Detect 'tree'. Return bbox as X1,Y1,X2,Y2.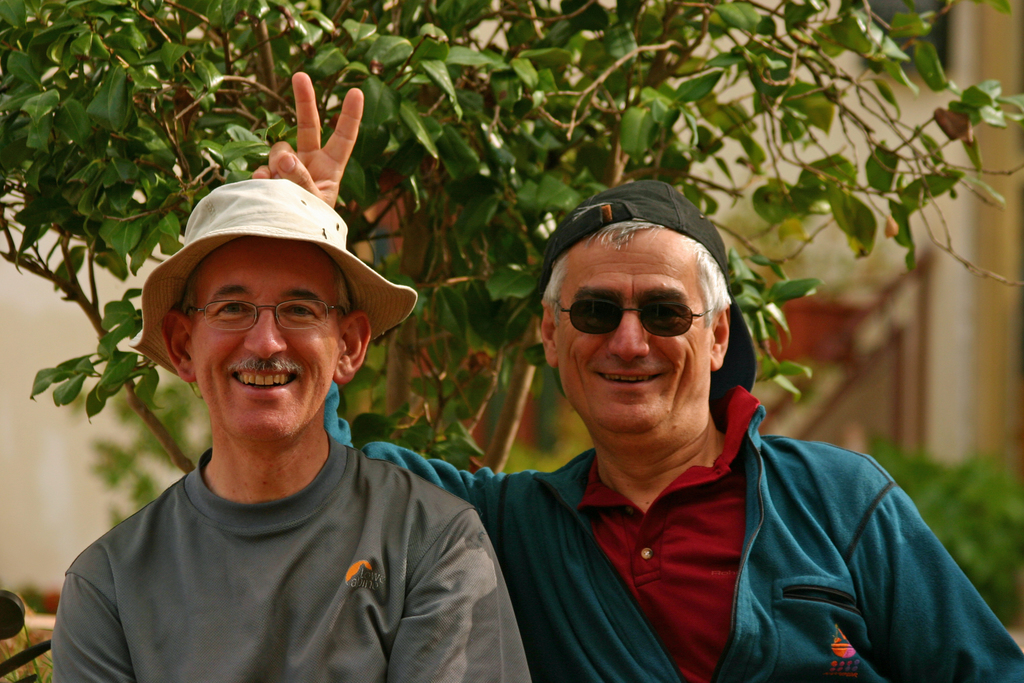
0,21,836,628.
